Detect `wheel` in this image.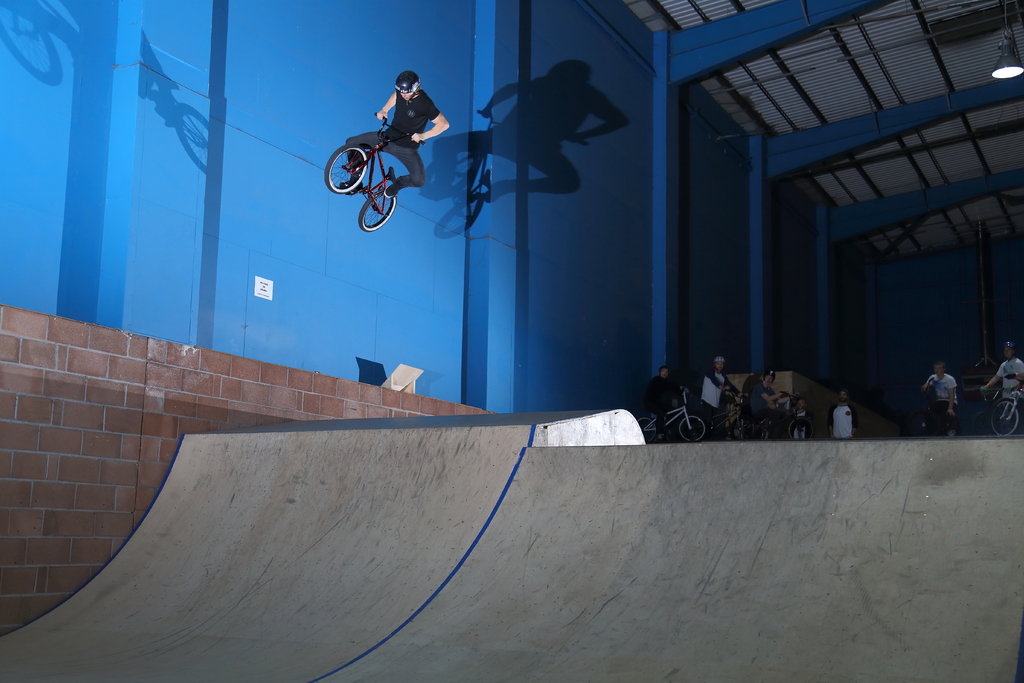
Detection: pyautogui.locateOnScreen(358, 193, 396, 233).
